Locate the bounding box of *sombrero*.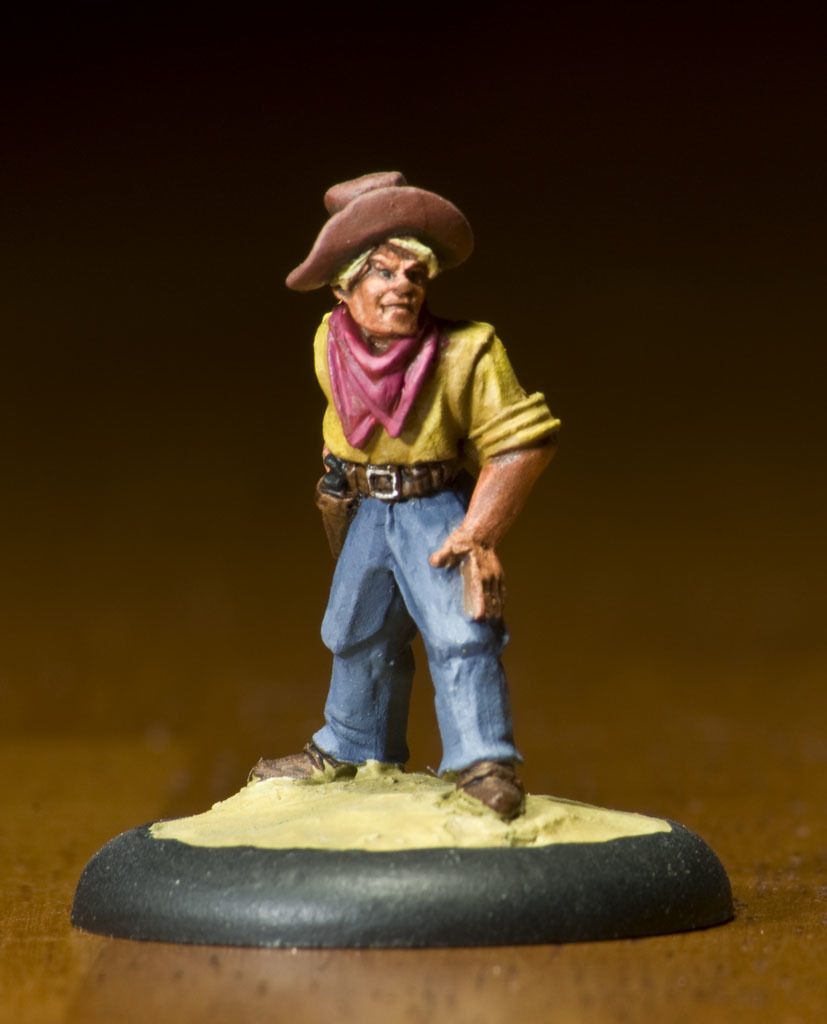
Bounding box: (left=284, top=168, right=476, bottom=295).
